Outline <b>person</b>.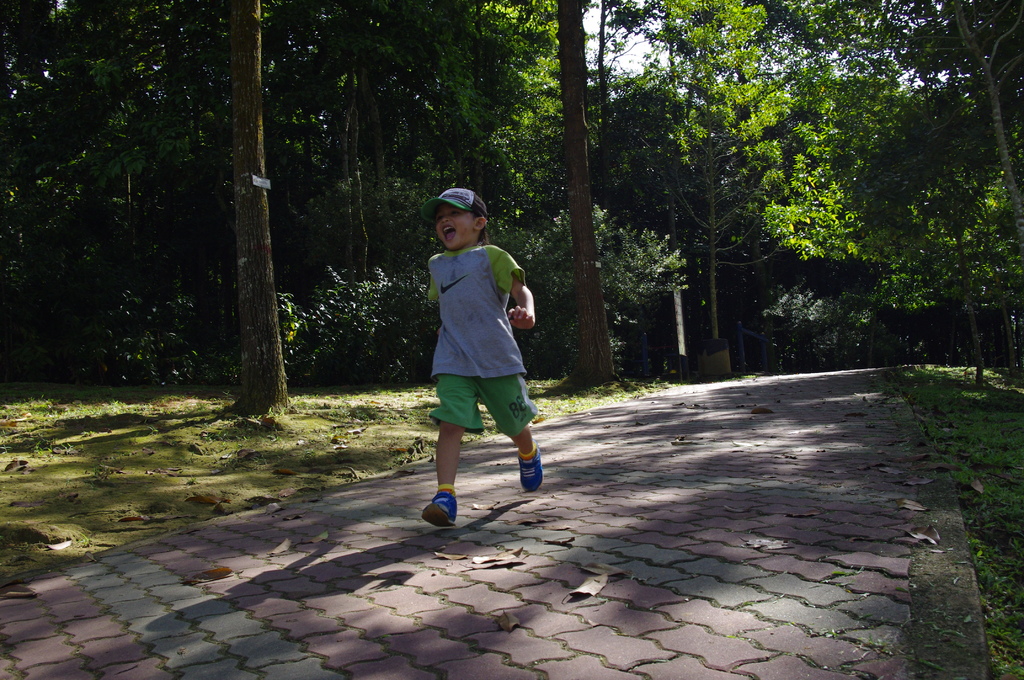
Outline: region(417, 187, 538, 533).
